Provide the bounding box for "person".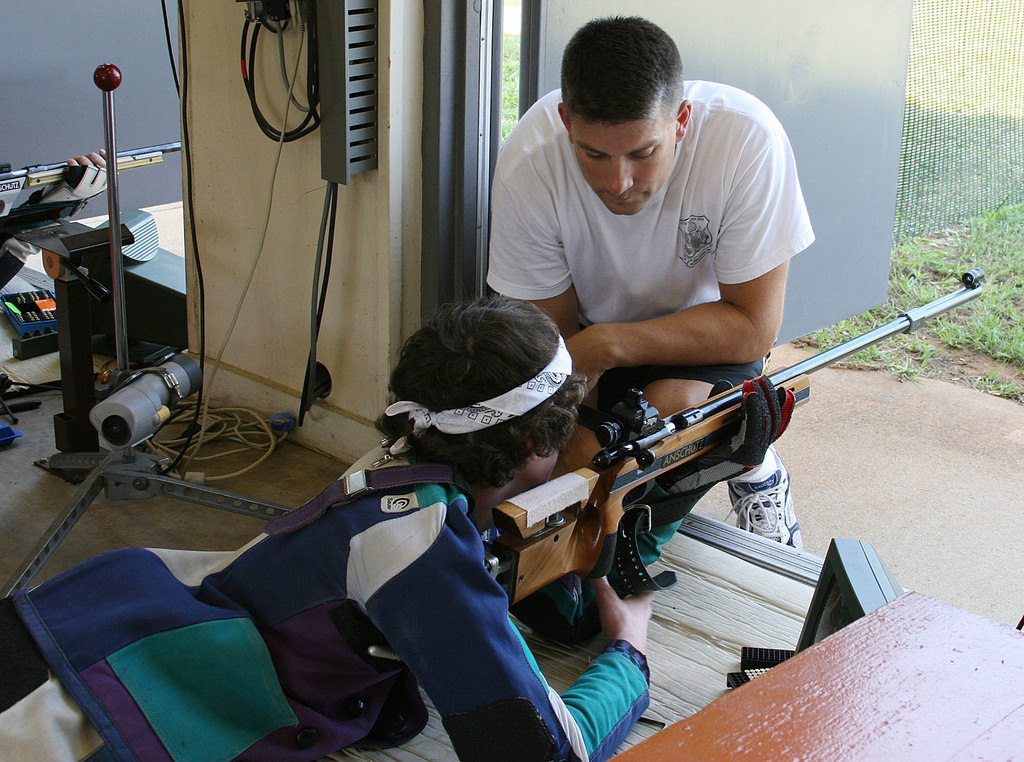
0 297 791 761.
